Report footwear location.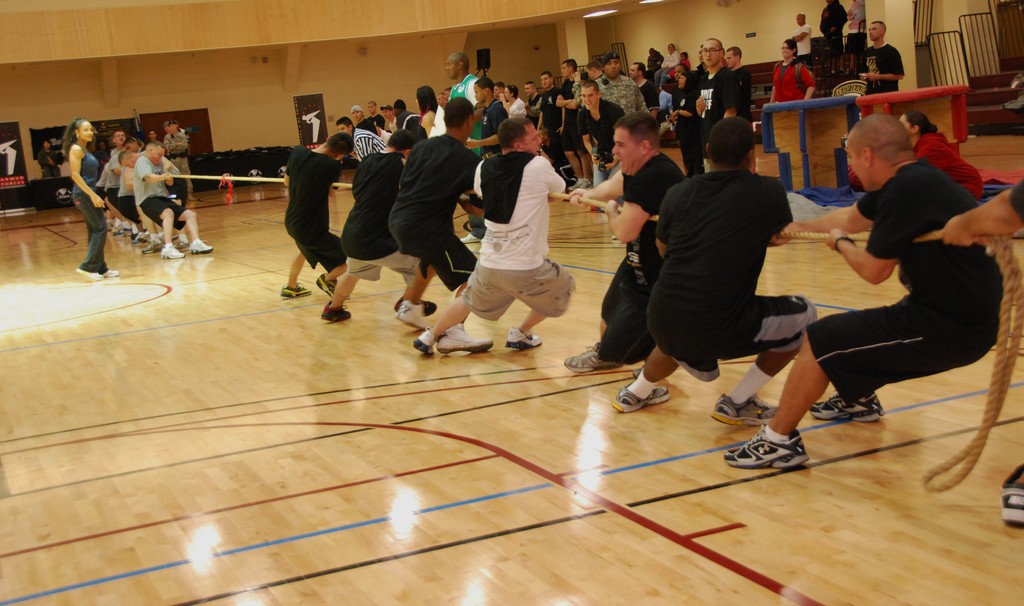
Report: (563,345,622,373).
